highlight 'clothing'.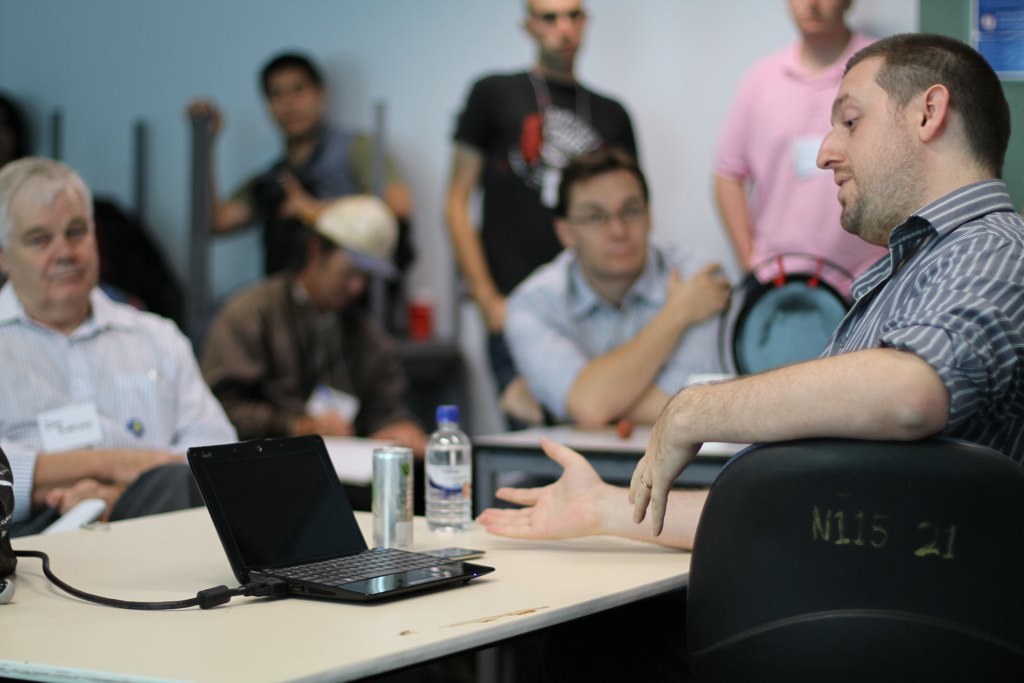
Highlighted region: locate(446, 68, 642, 294).
